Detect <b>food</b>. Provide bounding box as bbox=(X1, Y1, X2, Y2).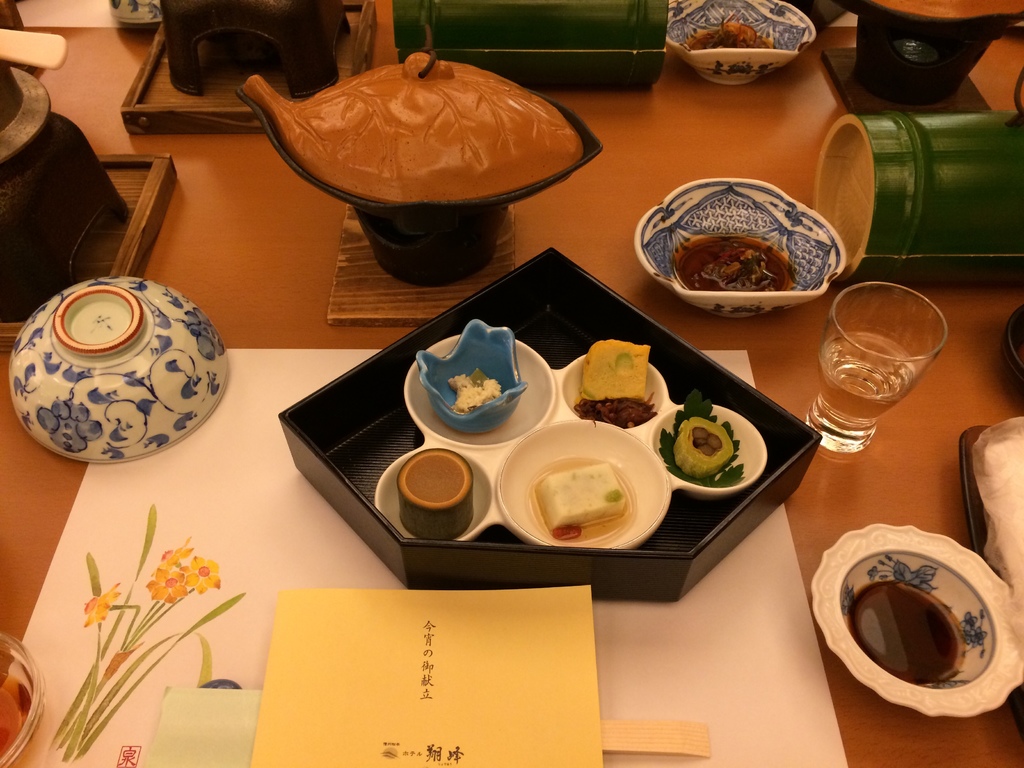
bbox=(451, 366, 501, 415).
